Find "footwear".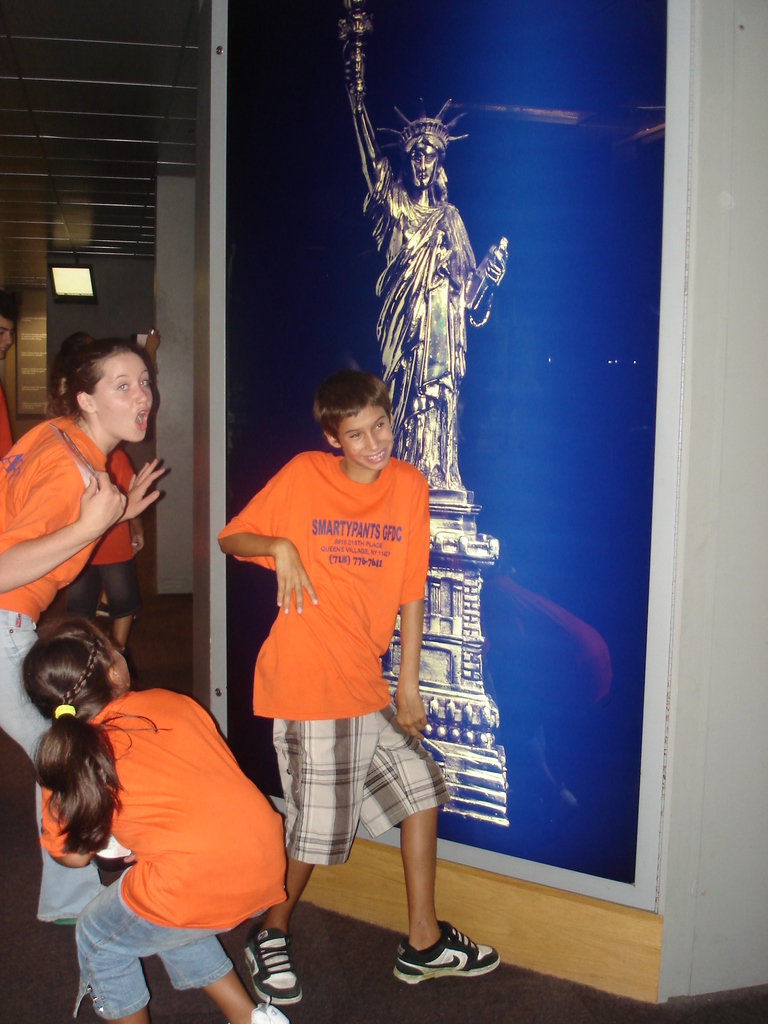
x1=230, y1=995, x2=291, y2=1023.
